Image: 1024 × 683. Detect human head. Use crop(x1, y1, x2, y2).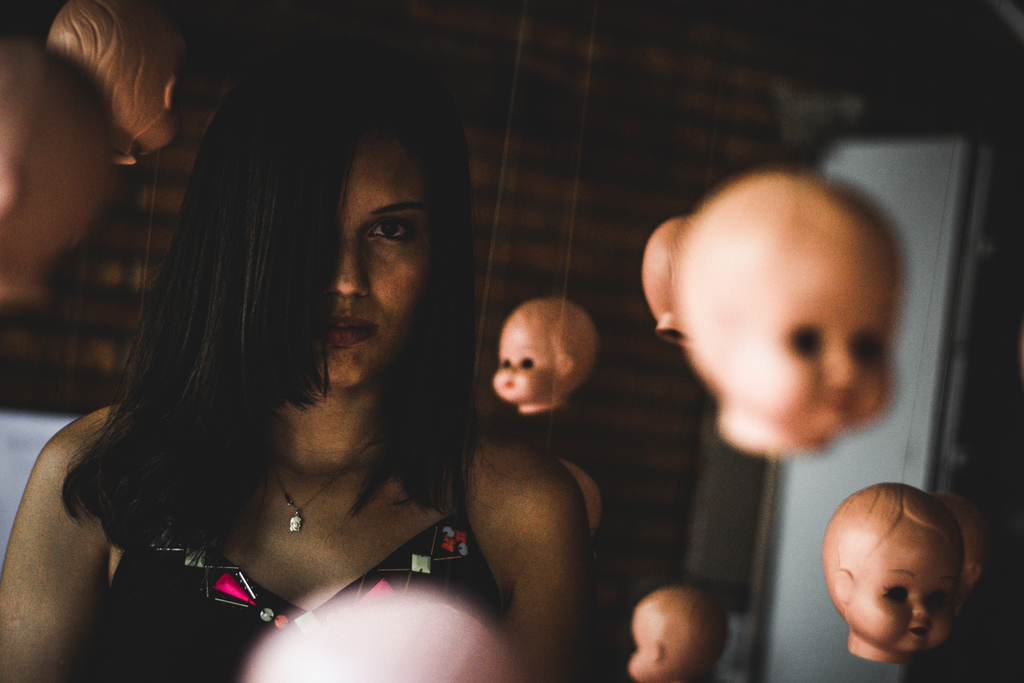
crop(923, 487, 989, 611).
